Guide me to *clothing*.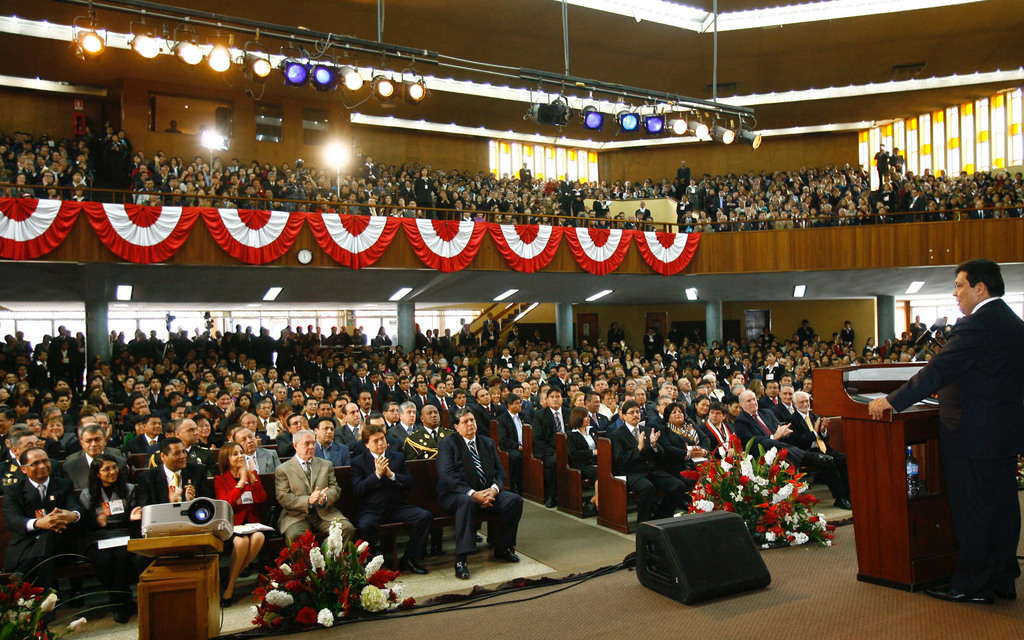
Guidance: <bbox>474, 400, 500, 434</bbox>.
